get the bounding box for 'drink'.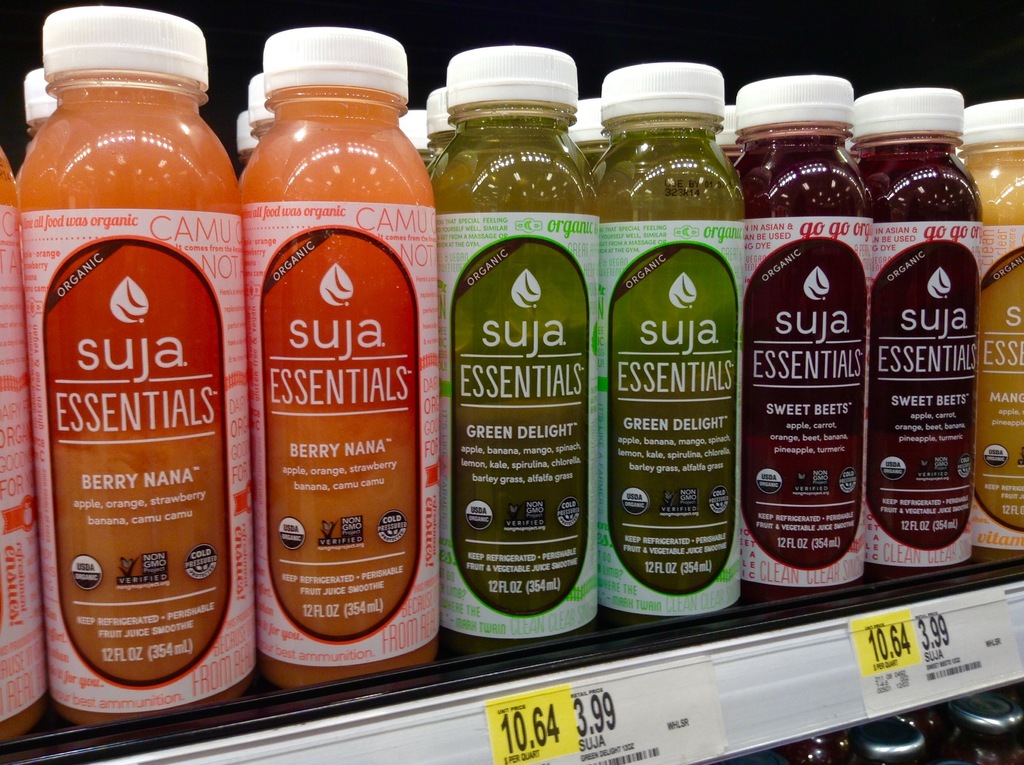
[left=429, top=48, right=604, bottom=659].
